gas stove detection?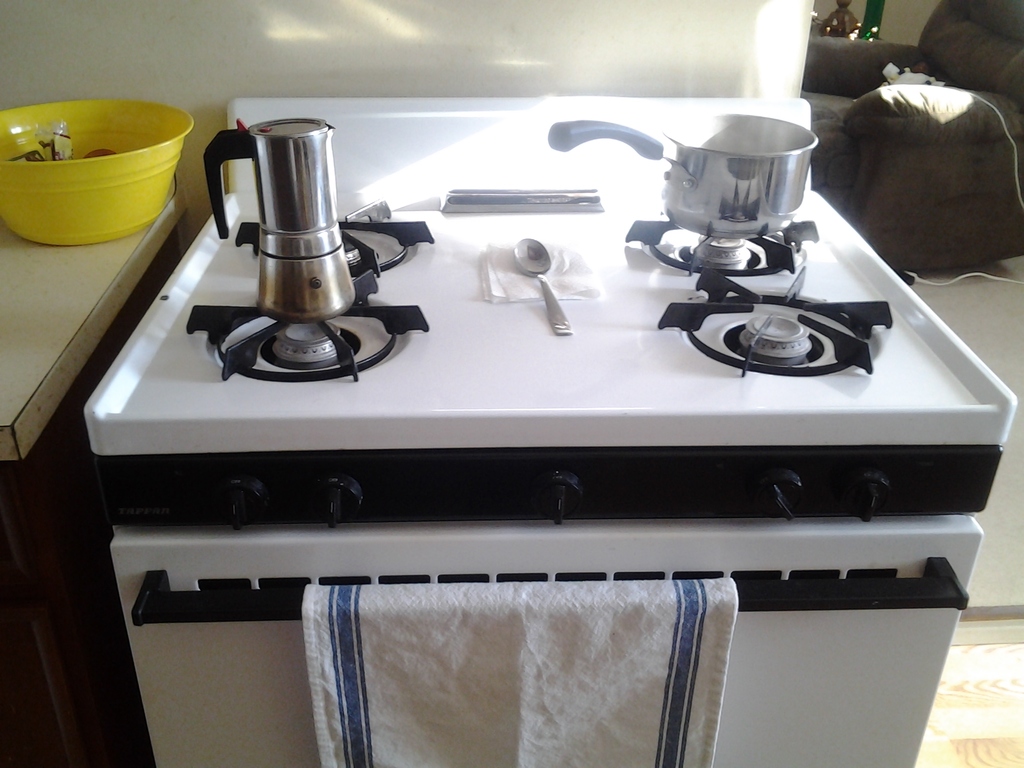
BBox(97, 203, 986, 413)
